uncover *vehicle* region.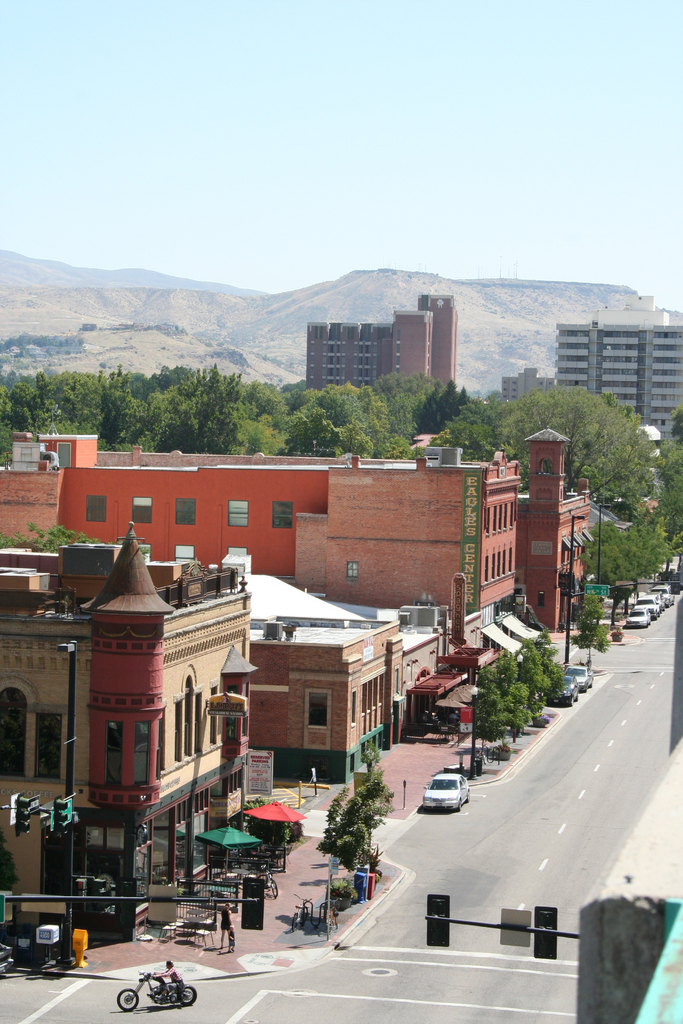
Uncovered: locate(620, 611, 652, 630).
